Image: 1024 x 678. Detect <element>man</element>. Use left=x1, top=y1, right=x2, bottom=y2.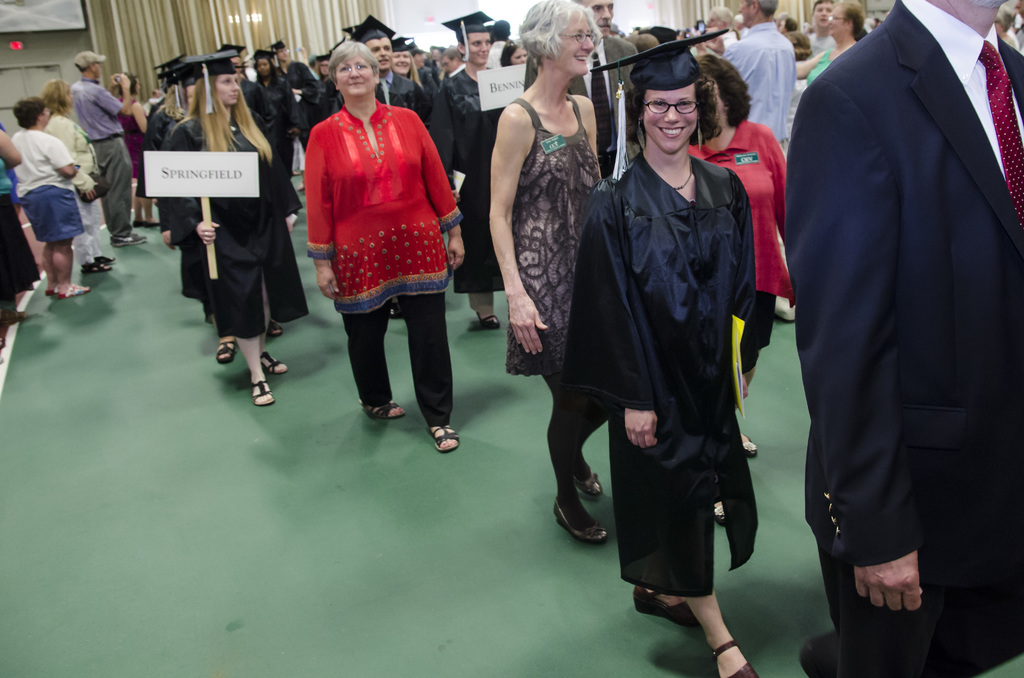
left=803, top=0, right=840, bottom=48.
